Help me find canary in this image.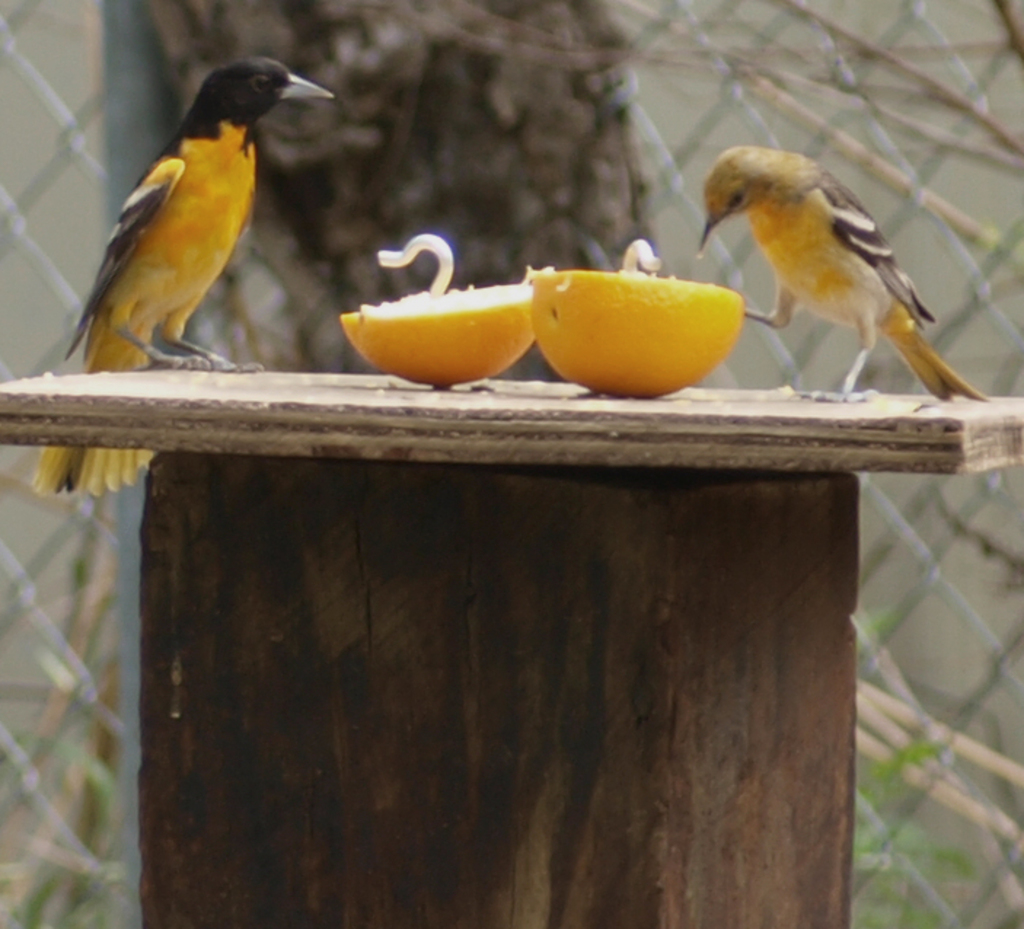
Found it: detection(693, 141, 989, 409).
